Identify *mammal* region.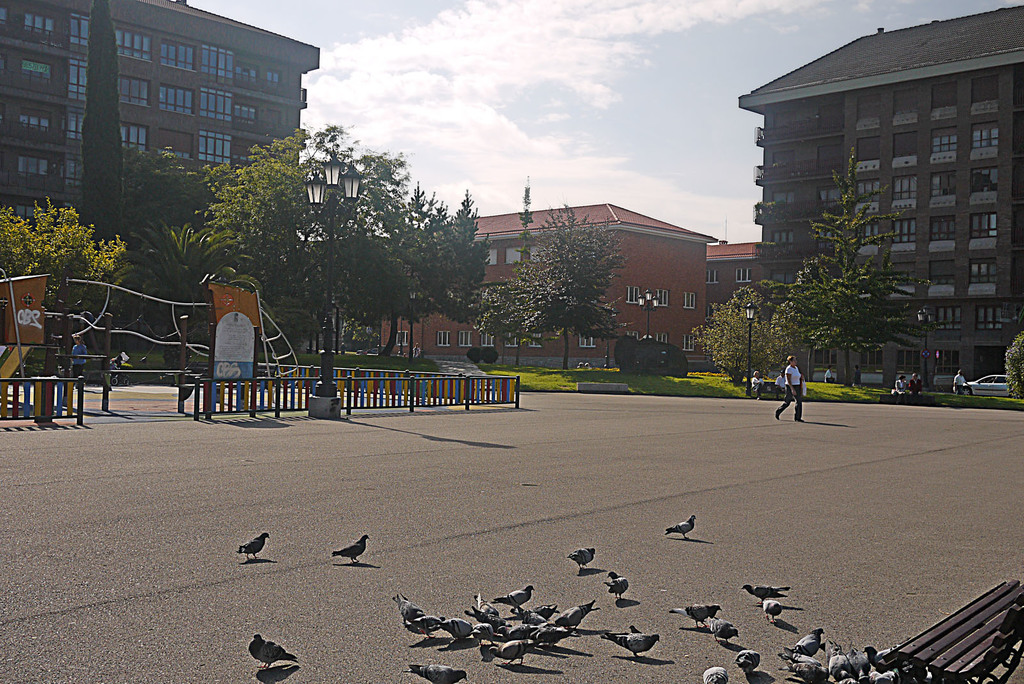
Region: (x1=413, y1=343, x2=420, y2=362).
